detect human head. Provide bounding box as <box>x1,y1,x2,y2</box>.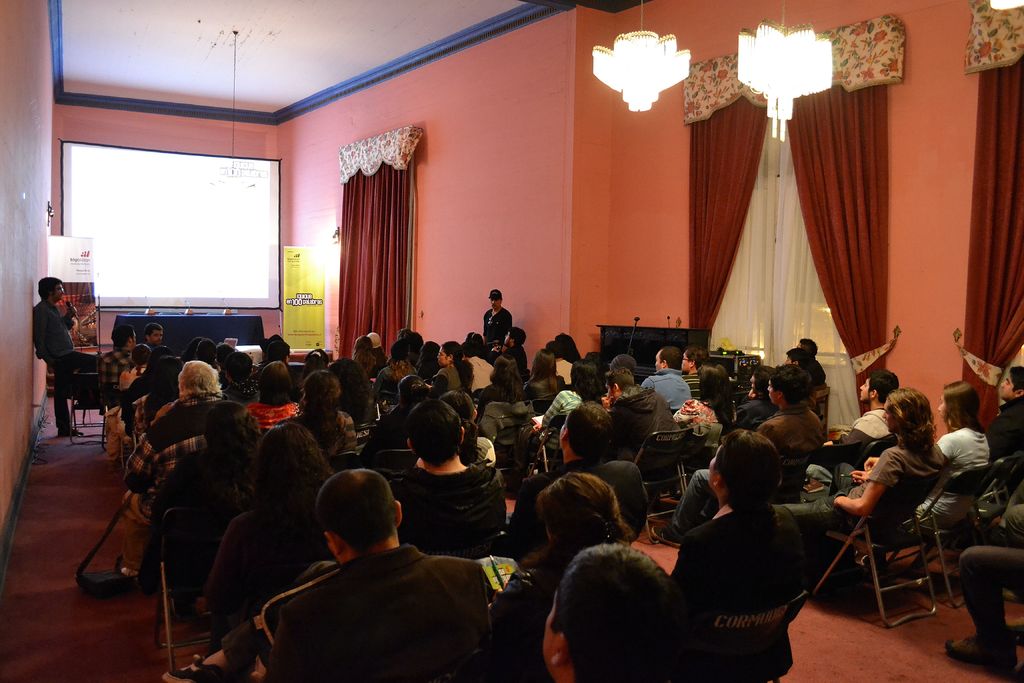
<box>438,389,477,421</box>.
